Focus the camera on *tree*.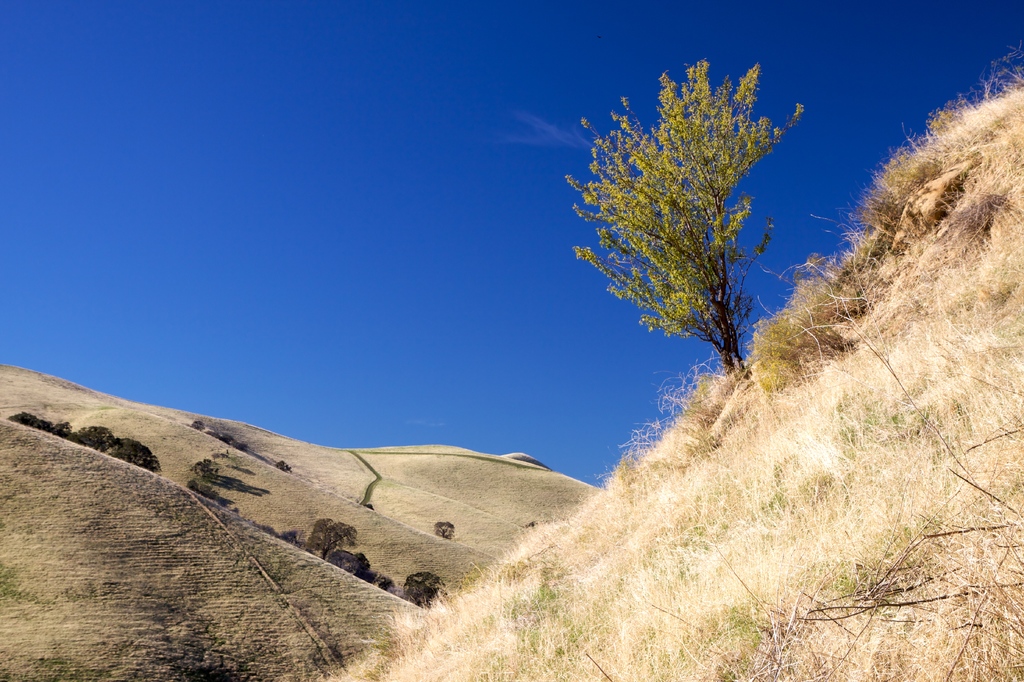
Focus region: select_region(73, 427, 118, 452).
